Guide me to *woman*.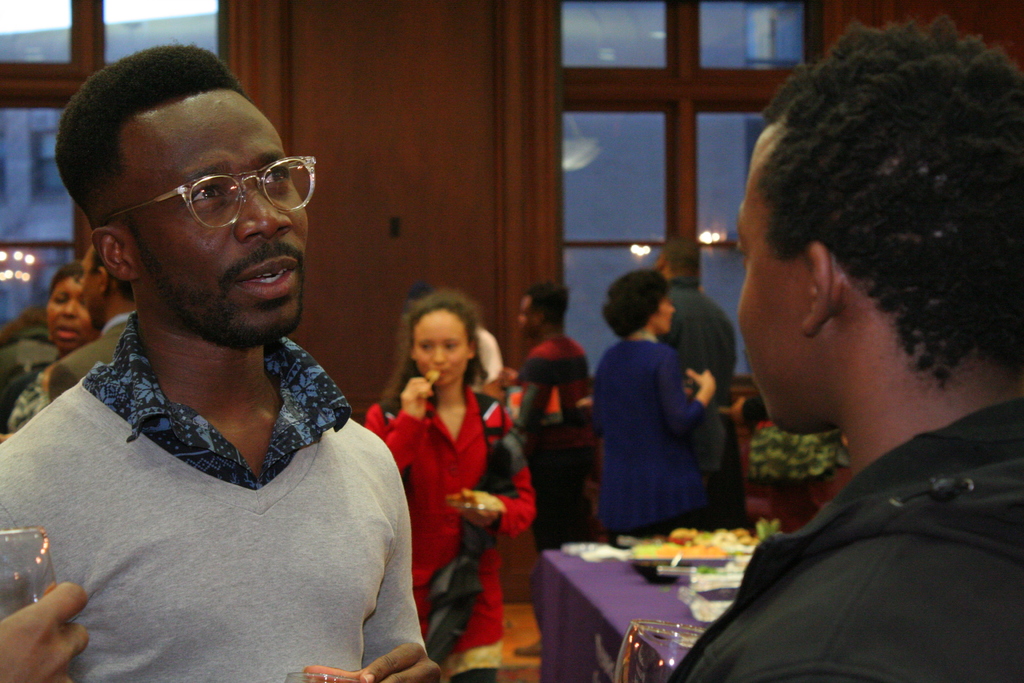
Guidance: rect(586, 270, 716, 542).
